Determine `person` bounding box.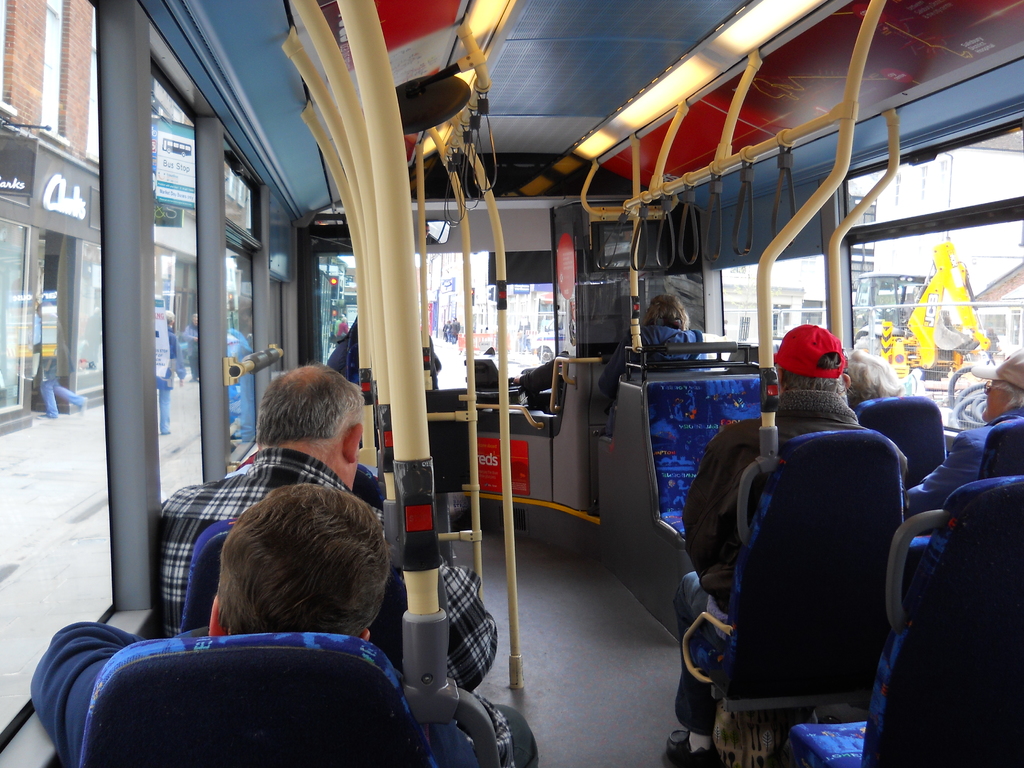
Determined: box(184, 310, 200, 385).
